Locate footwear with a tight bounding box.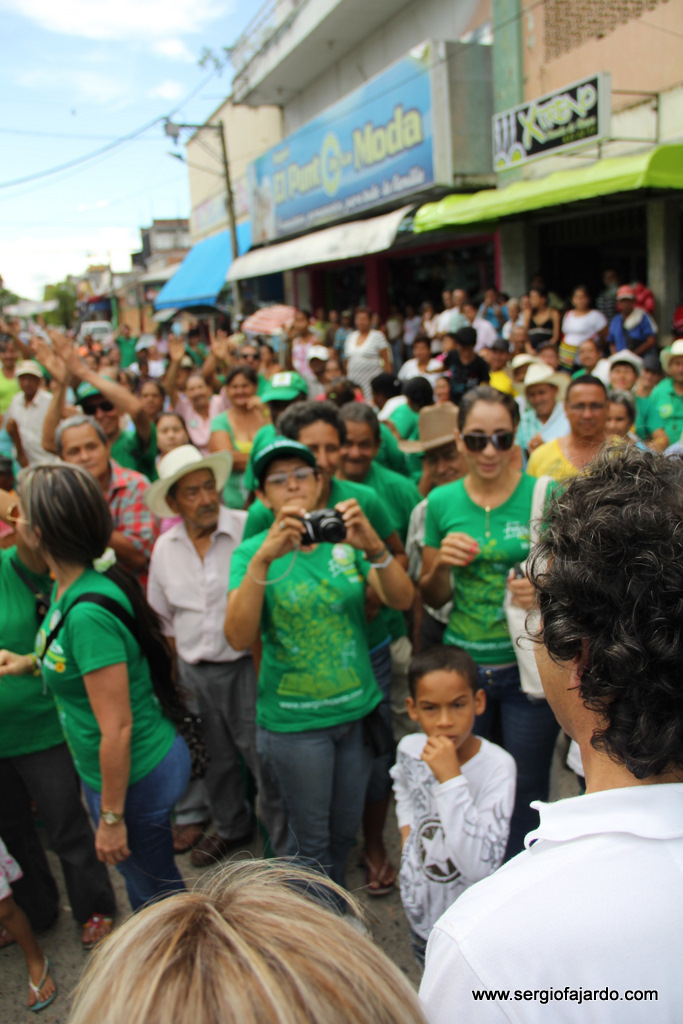
Rect(21, 973, 50, 1021).
